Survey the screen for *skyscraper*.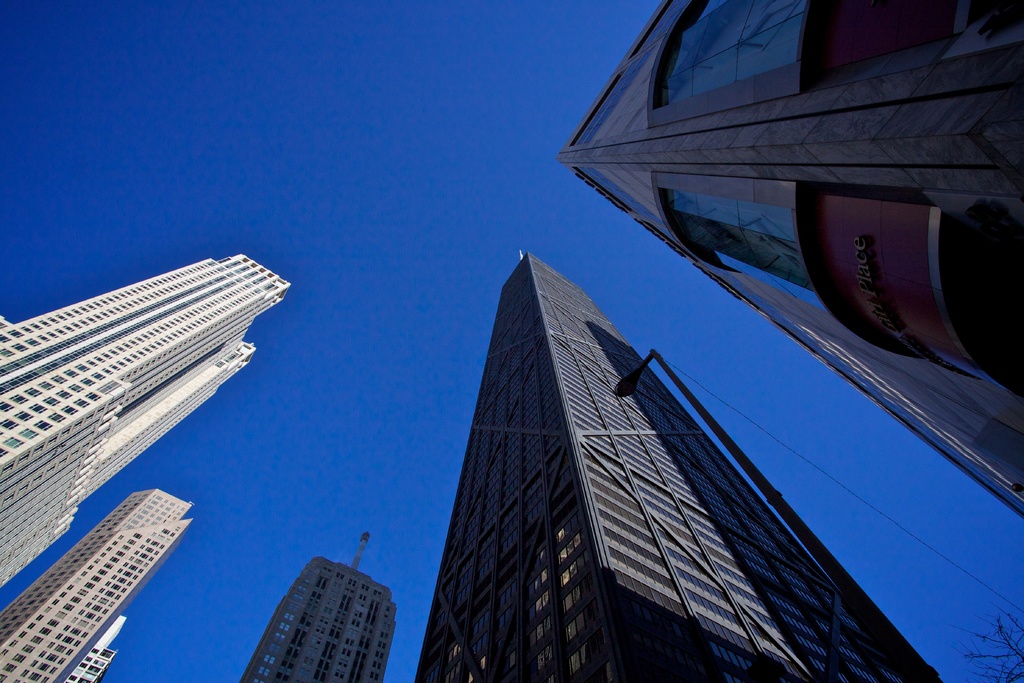
Survey found: (0,482,191,682).
